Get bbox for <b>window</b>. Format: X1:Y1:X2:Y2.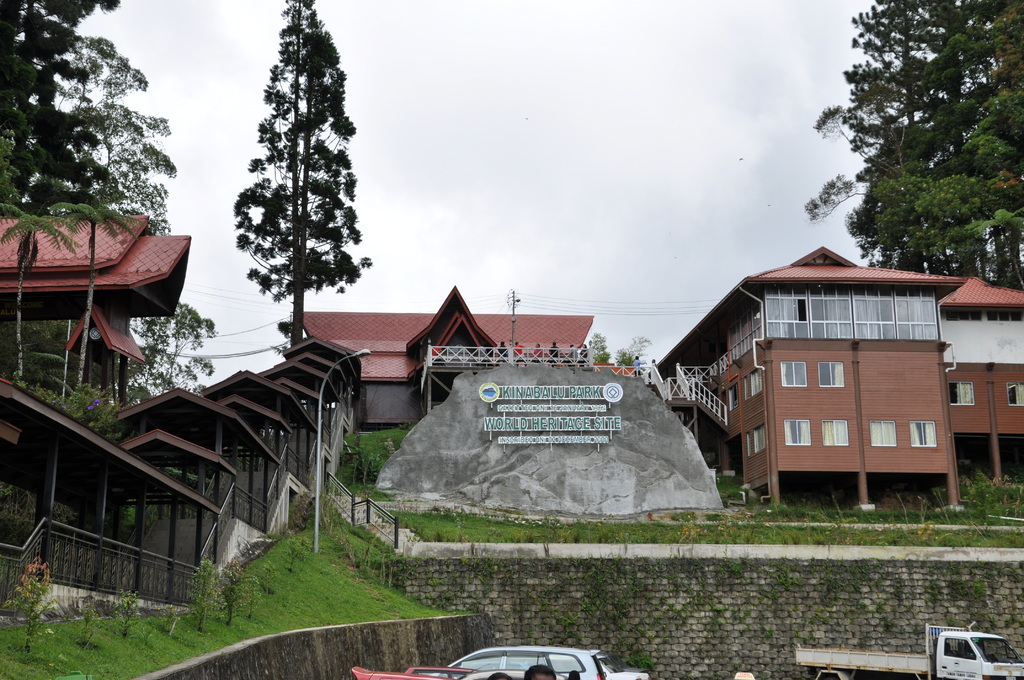
768:287:936:344.
